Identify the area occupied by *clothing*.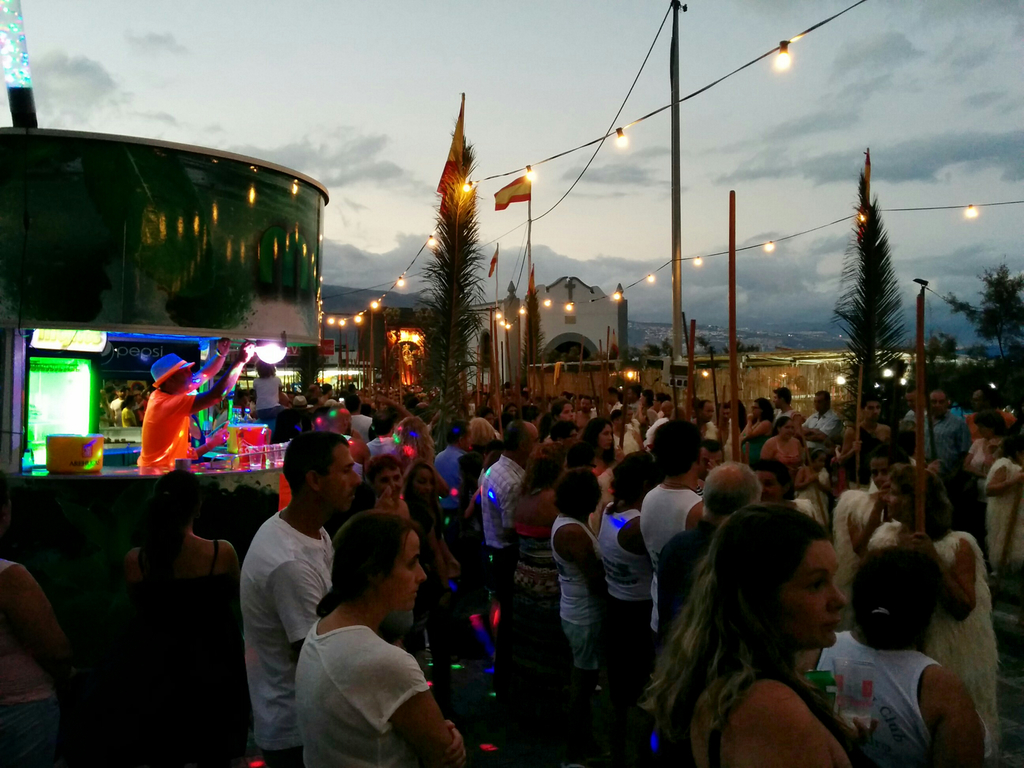
Area: (848, 415, 901, 485).
